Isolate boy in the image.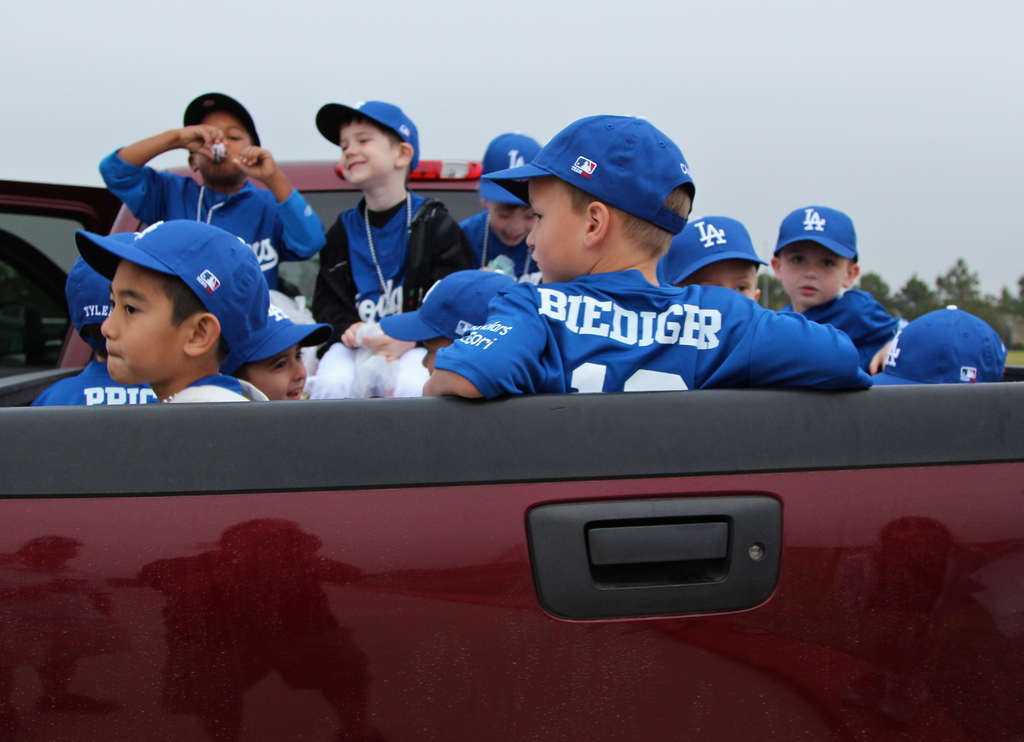
Isolated region: left=101, top=257, right=269, bottom=408.
